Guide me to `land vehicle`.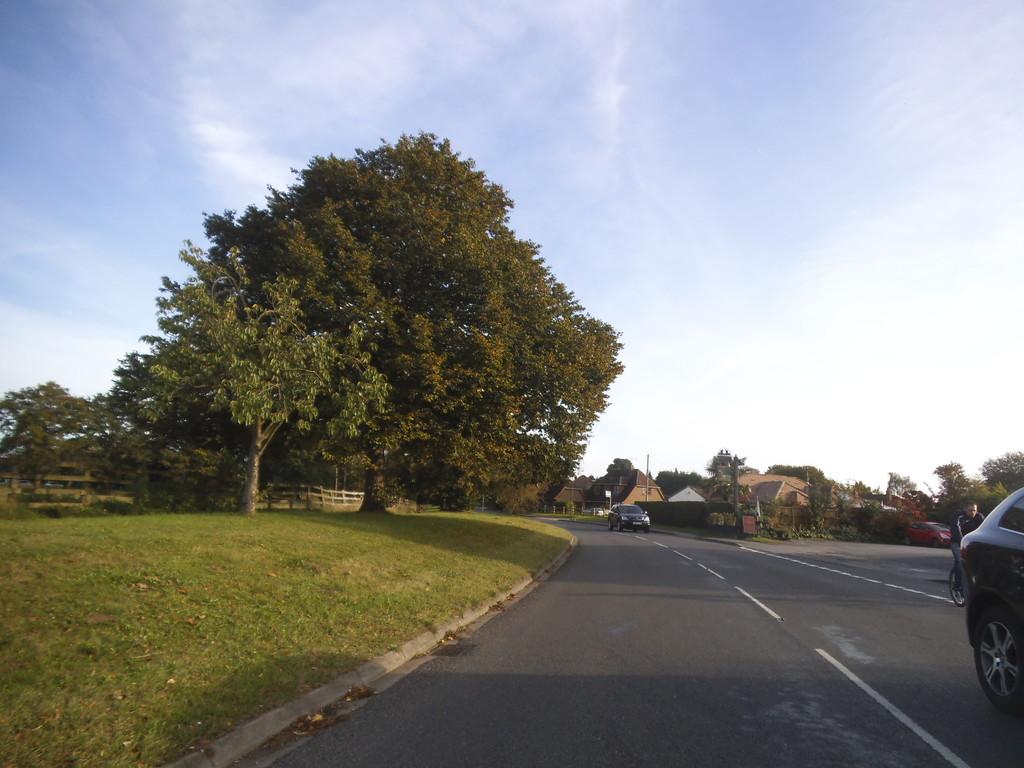
Guidance: detection(948, 565, 967, 609).
